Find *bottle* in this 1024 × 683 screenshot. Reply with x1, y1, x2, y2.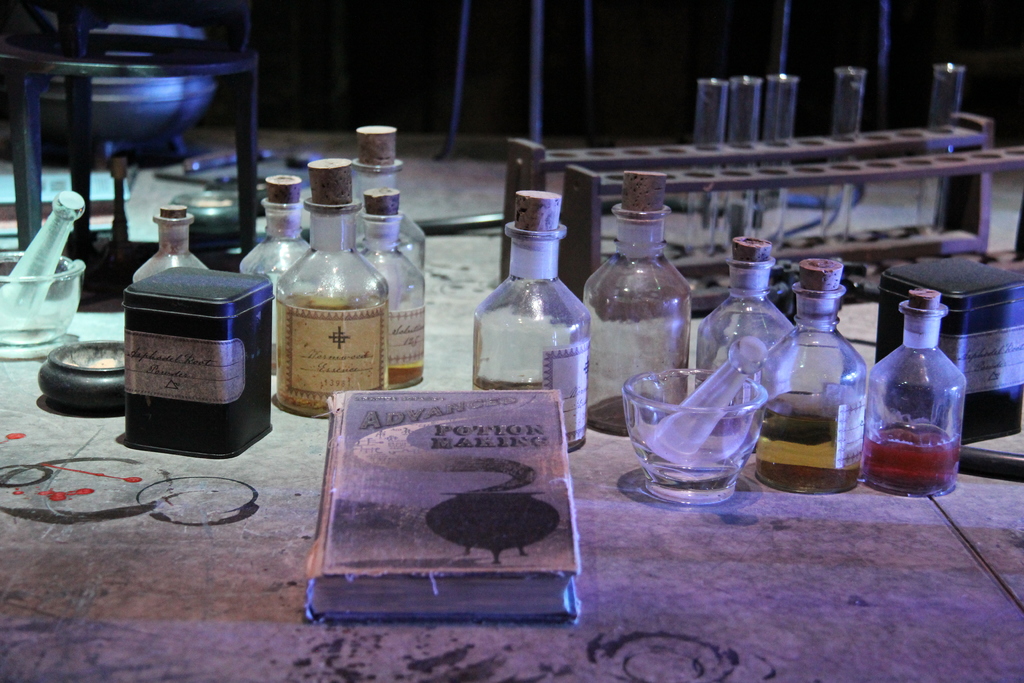
355, 189, 423, 389.
